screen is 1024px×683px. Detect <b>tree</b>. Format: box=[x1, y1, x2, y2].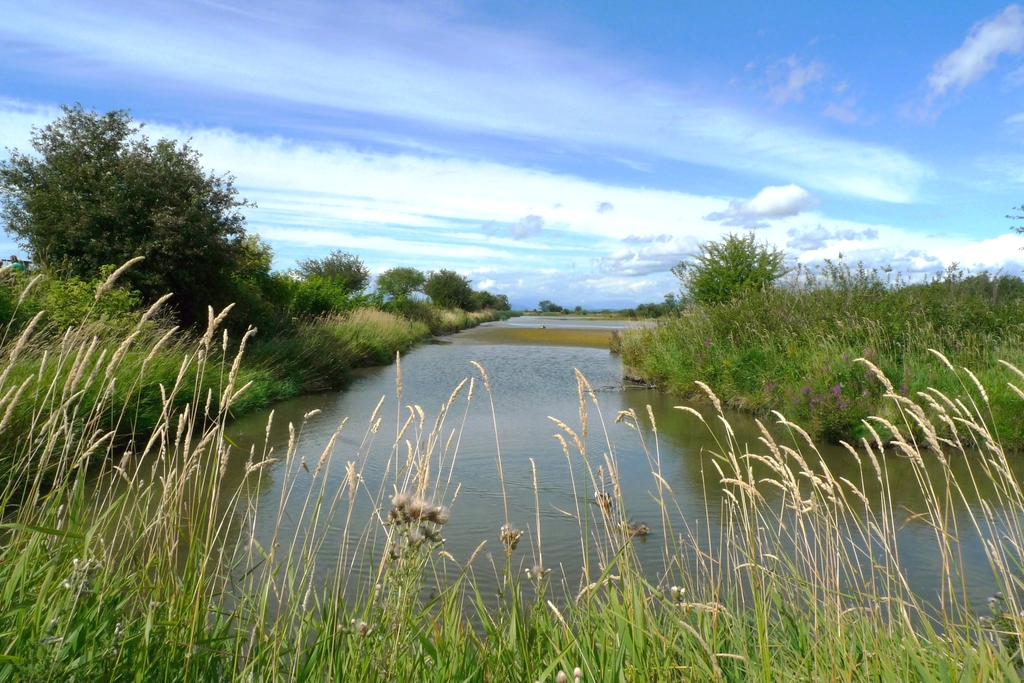
box=[689, 229, 772, 298].
